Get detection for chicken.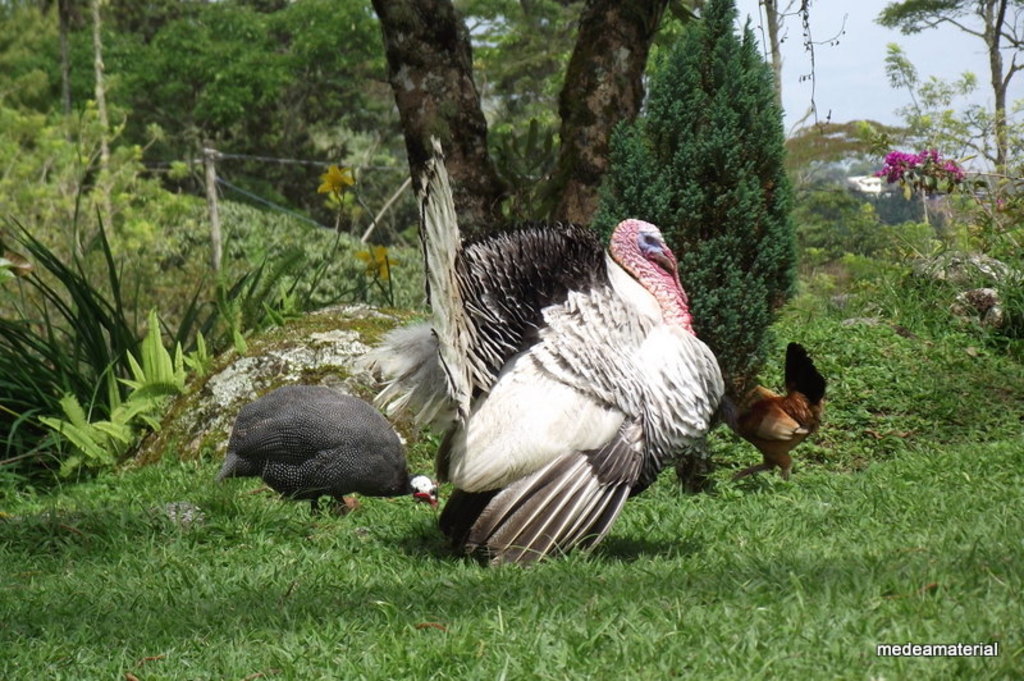
Detection: {"left": 407, "top": 198, "right": 730, "bottom": 579}.
